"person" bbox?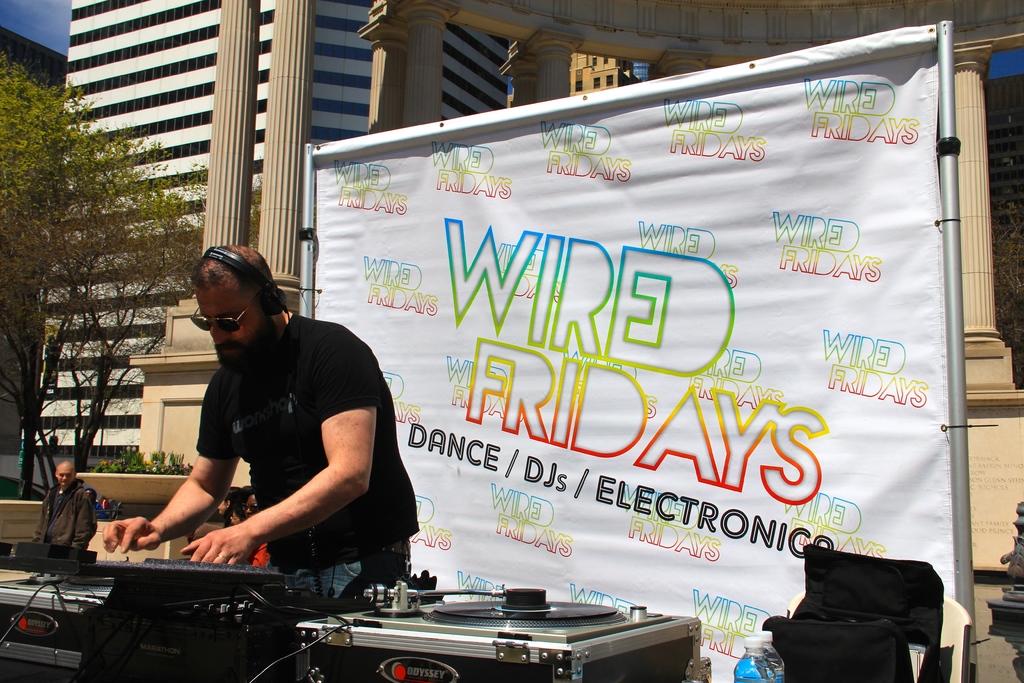
detection(32, 461, 96, 551)
